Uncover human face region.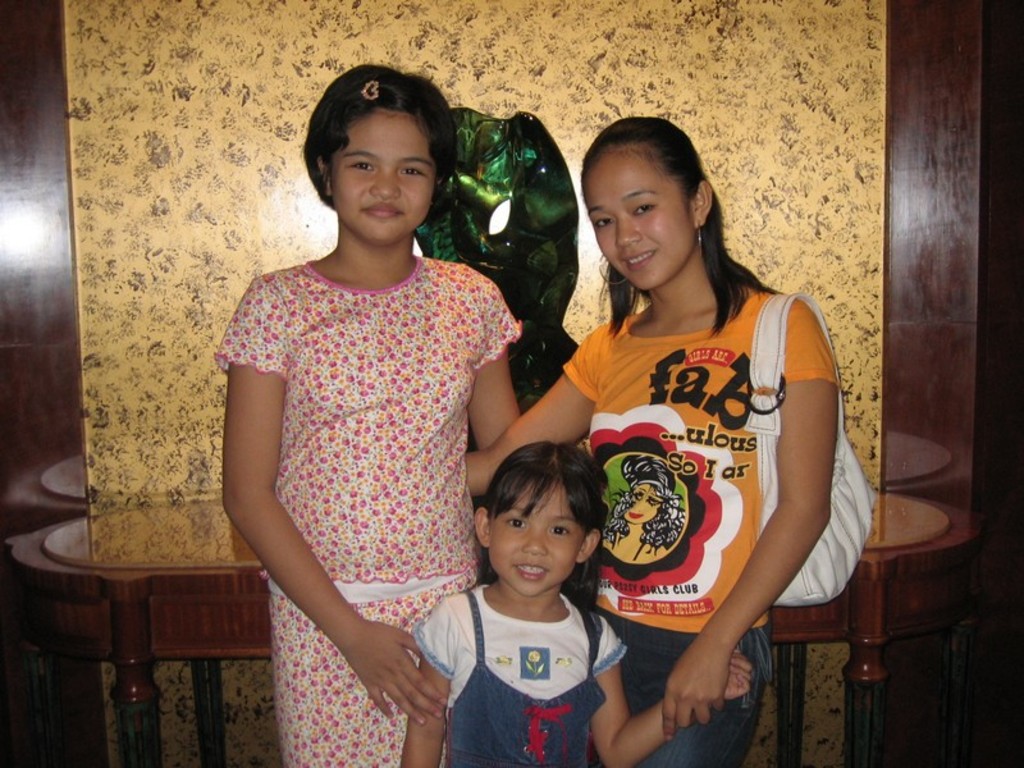
Uncovered: select_region(586, 152, 692, 294).
